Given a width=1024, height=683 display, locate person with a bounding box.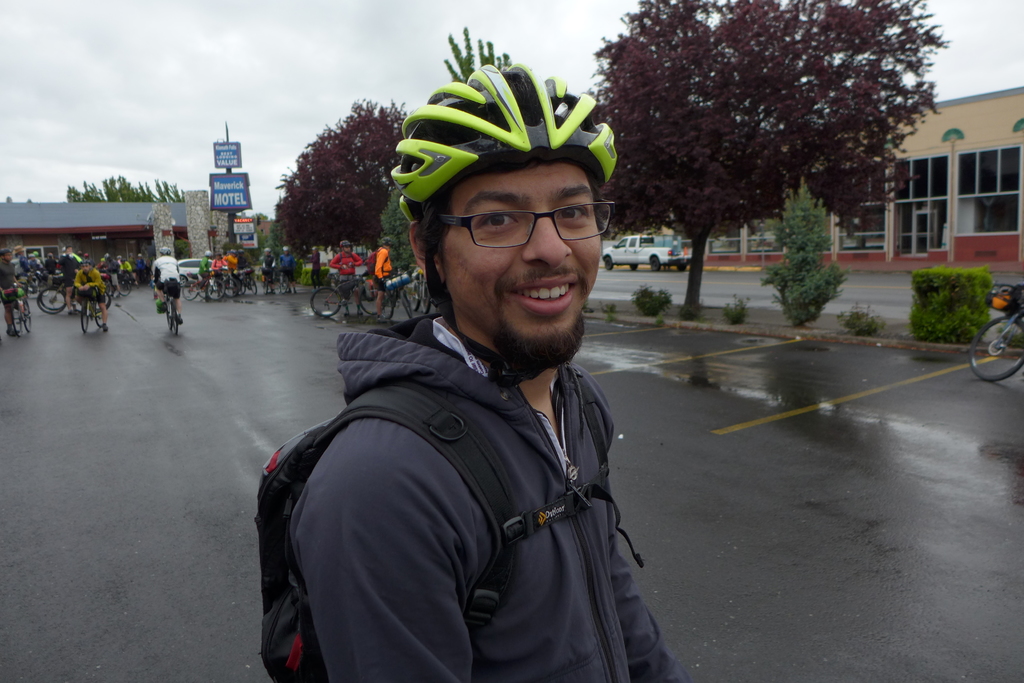
Located: box=[121, 259, 139, 285].
